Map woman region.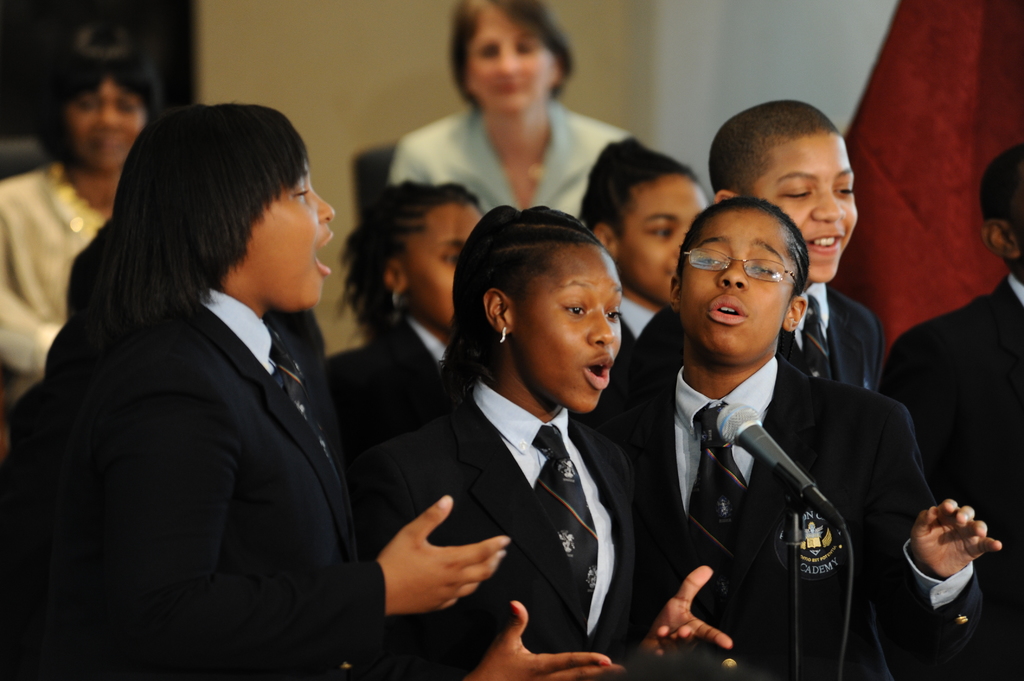
Mapped to (x1=385, y1=0, x2=621, y2=229).
